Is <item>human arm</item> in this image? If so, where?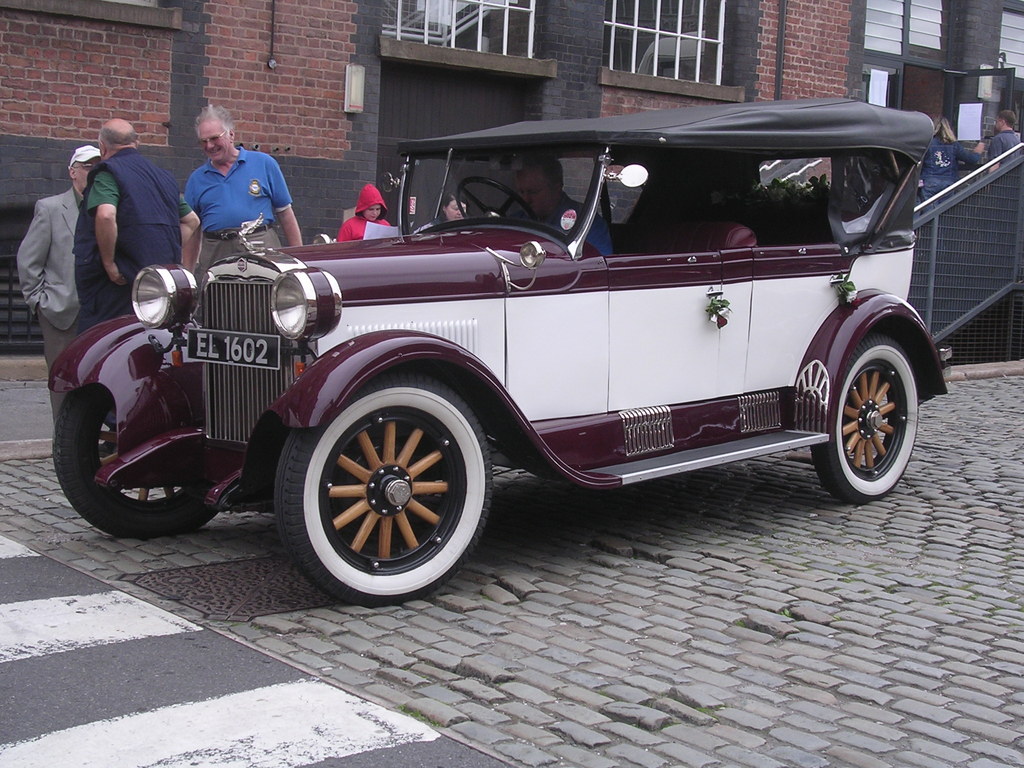
Yes, at rect(270, 159, 305, 248).
